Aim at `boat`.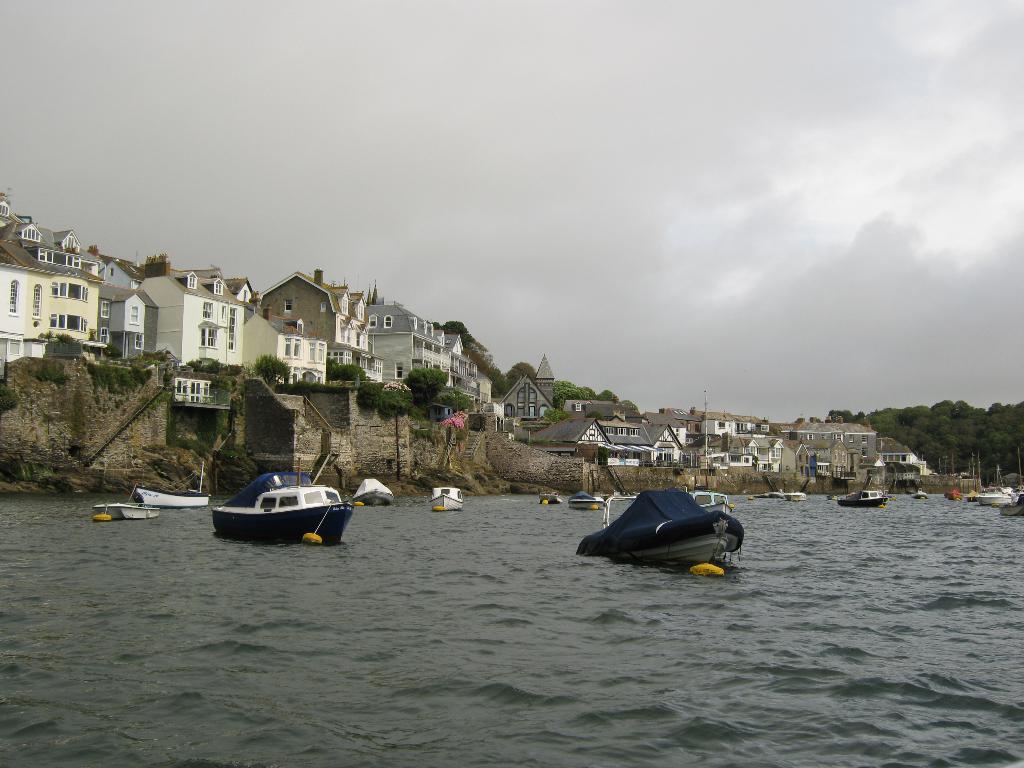
Aimed at [429,488,464,516].
